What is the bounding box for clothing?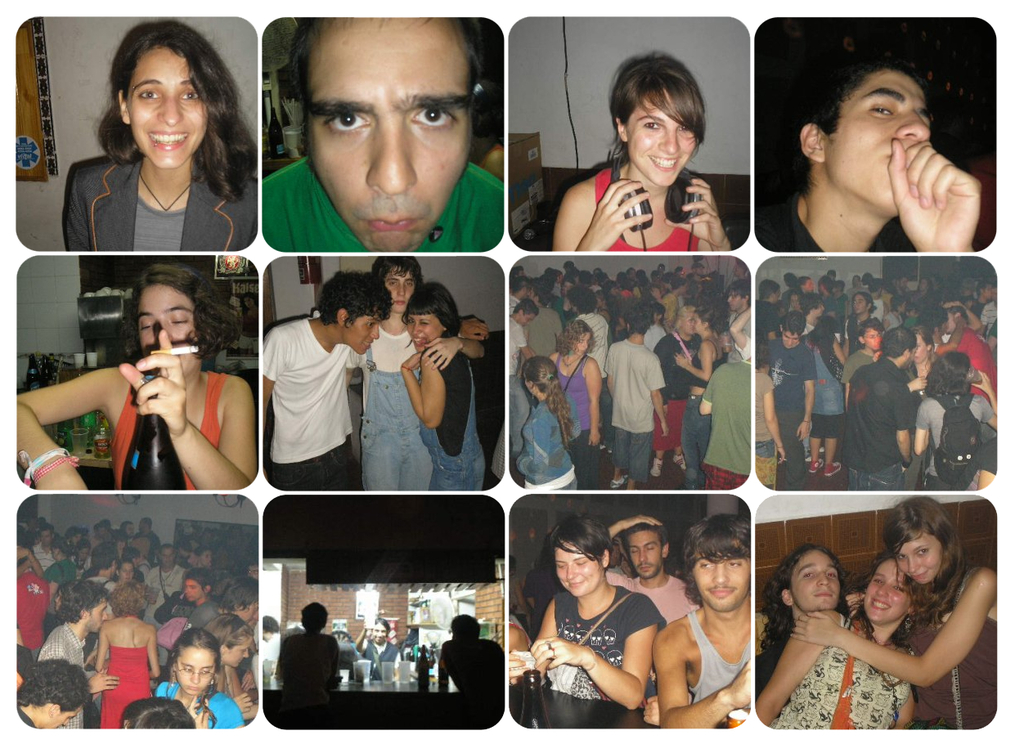
510,296,519,320.
